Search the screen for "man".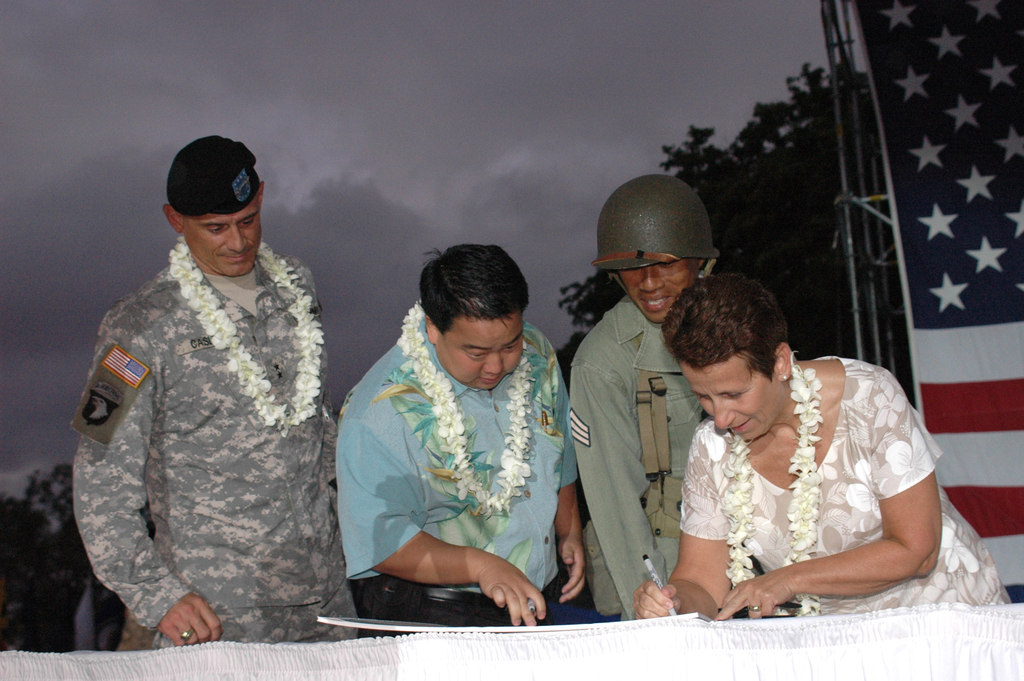
Found at [x1=68, y1=117, x2=357, y2=647].
